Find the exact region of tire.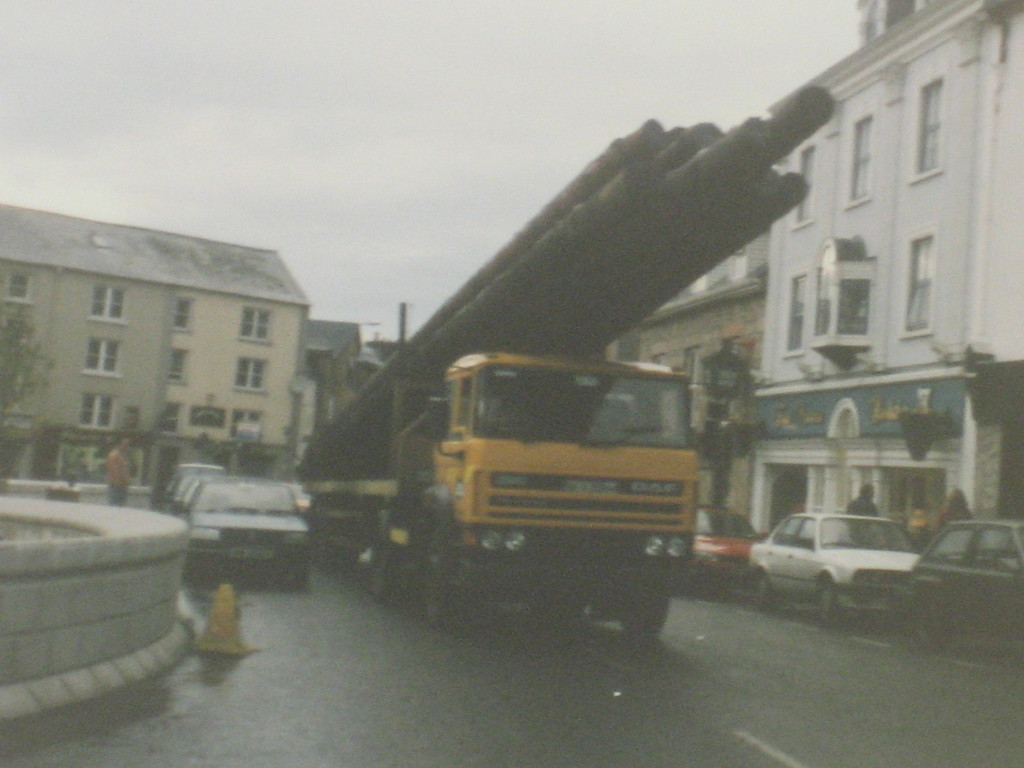
Exact region: x1=820, y1=575, x2=843, y2=620.
